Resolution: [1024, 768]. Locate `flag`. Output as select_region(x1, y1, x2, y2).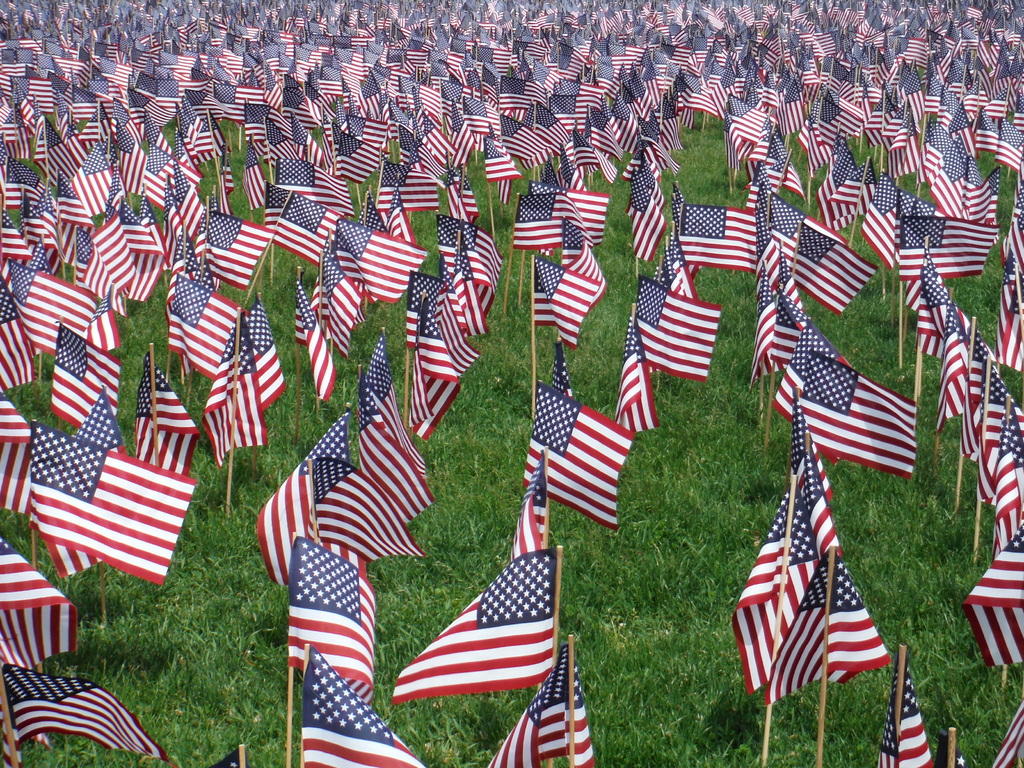
select_region(0, 666, 173, 767).
